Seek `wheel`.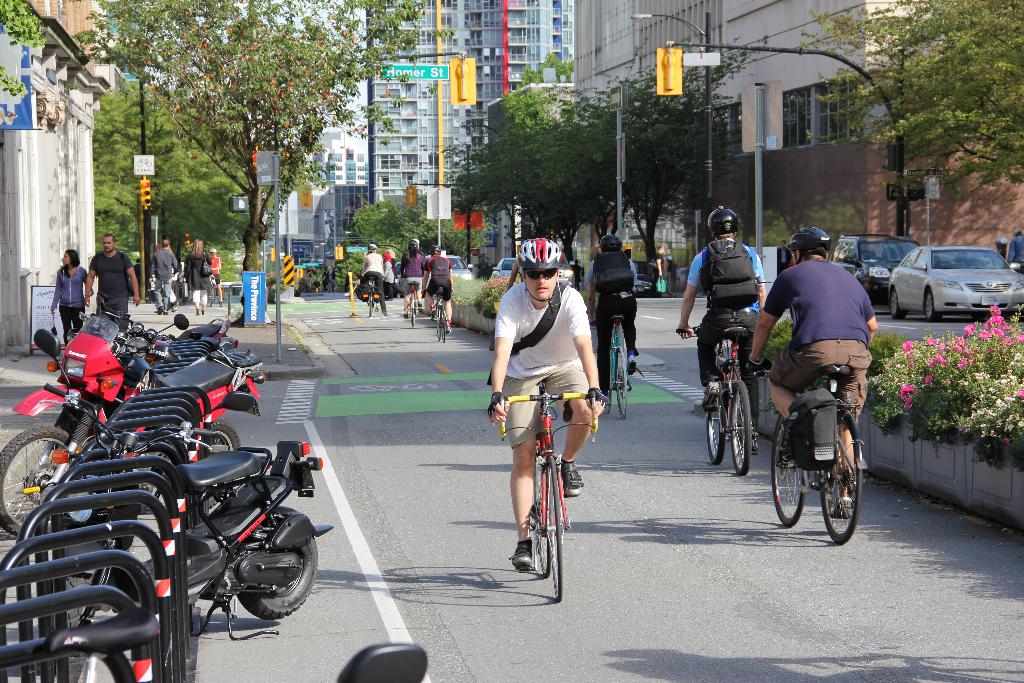
box(924, 286, 940, 320).
